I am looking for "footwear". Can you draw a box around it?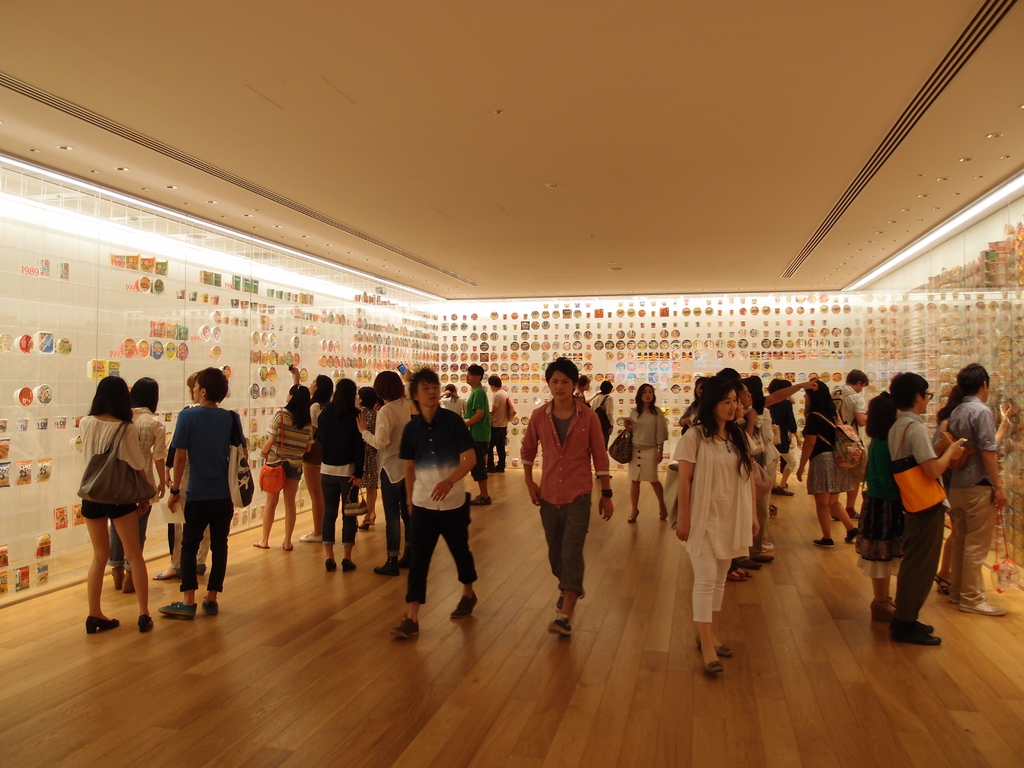
Sure, the bounding box is rect(957, 600, 1012, 614).
